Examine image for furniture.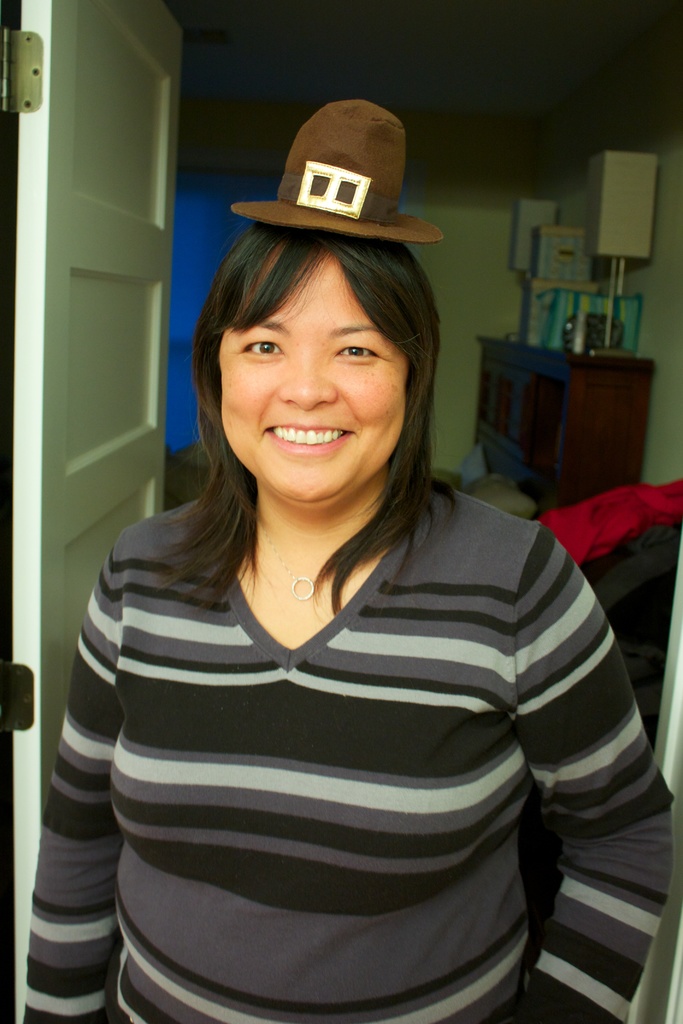
Examination result: (x1=471, y1=337, x2=659, y2=522).
